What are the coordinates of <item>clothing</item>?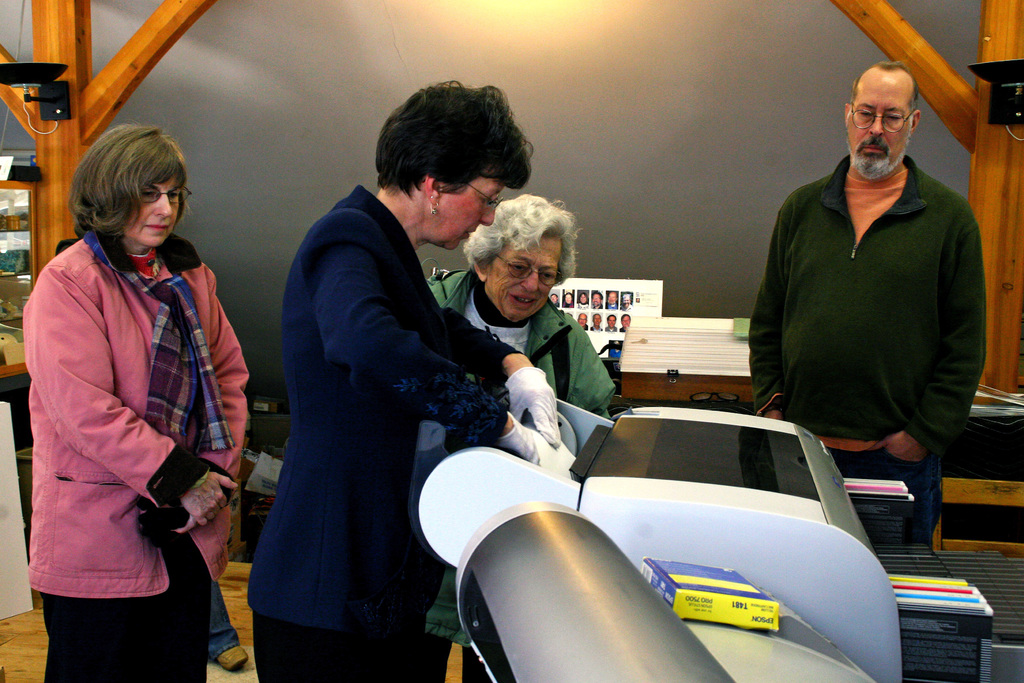
[247, 184, 525, 682].
